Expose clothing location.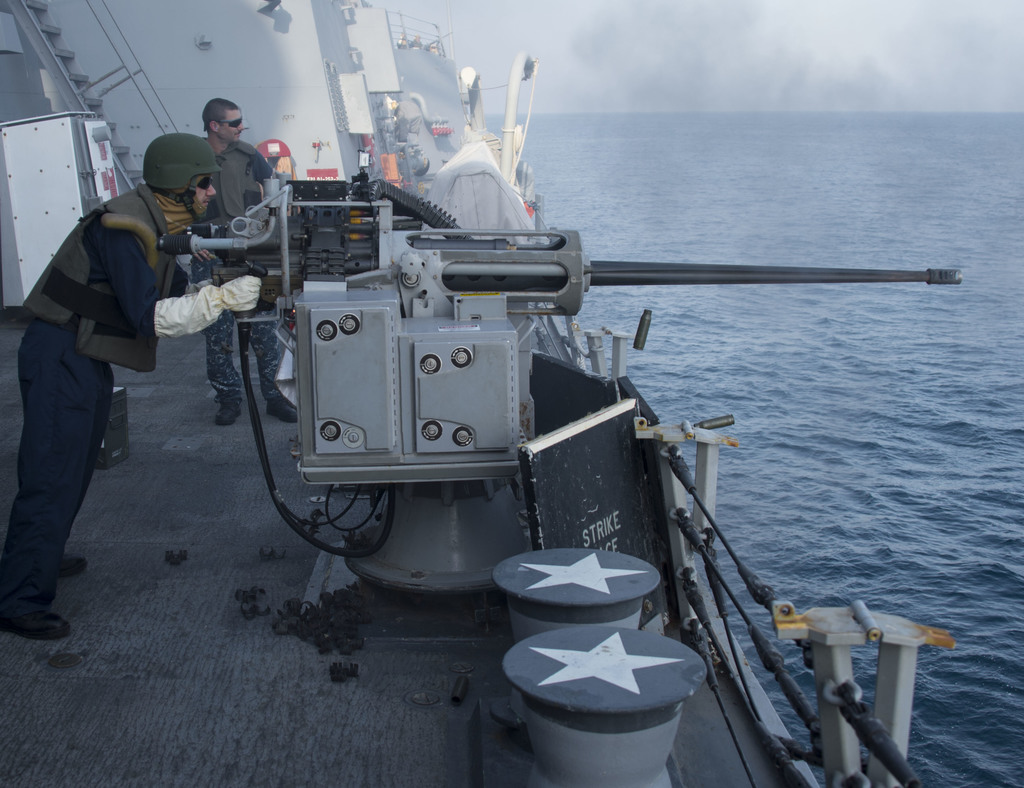
Exposed at <bbox>0, 174, 197, 620</bbox>.
